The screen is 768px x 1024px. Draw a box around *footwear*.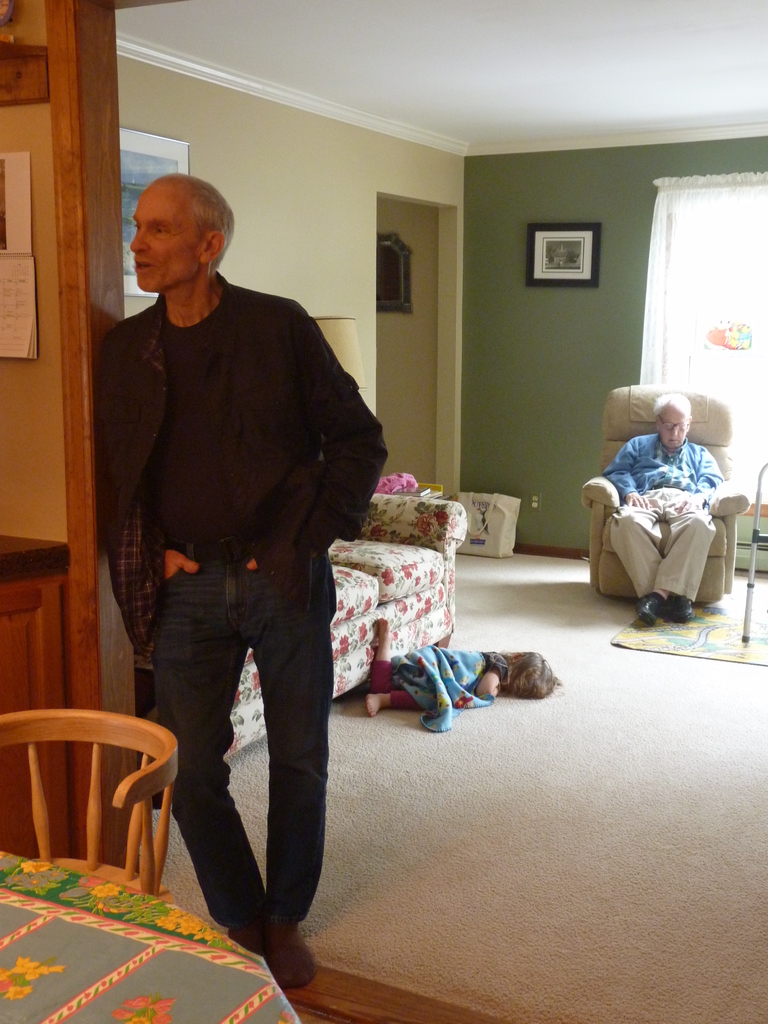
(667, 596, 693, 625).
